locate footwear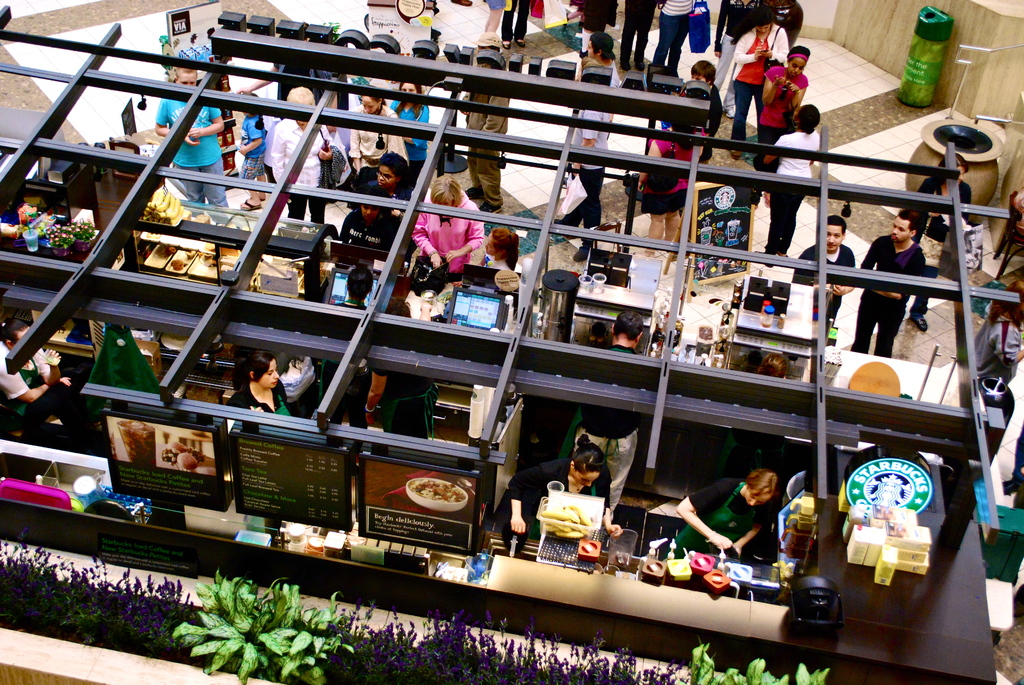
BBox(634, 59, 647, 70)
